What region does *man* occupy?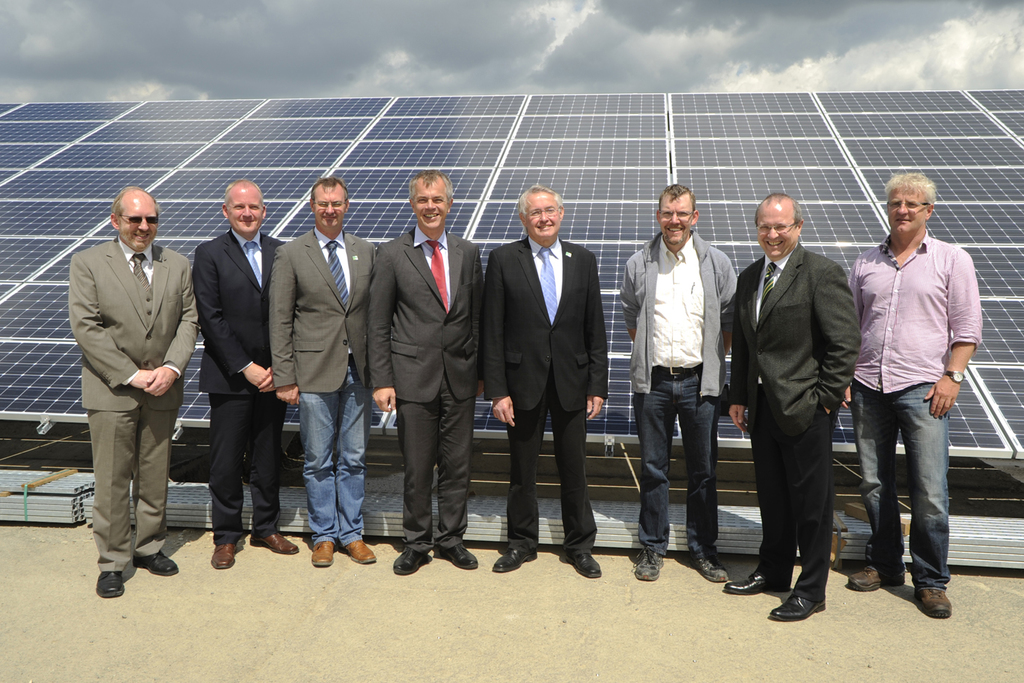
<box>364,165,485,580</box>.
